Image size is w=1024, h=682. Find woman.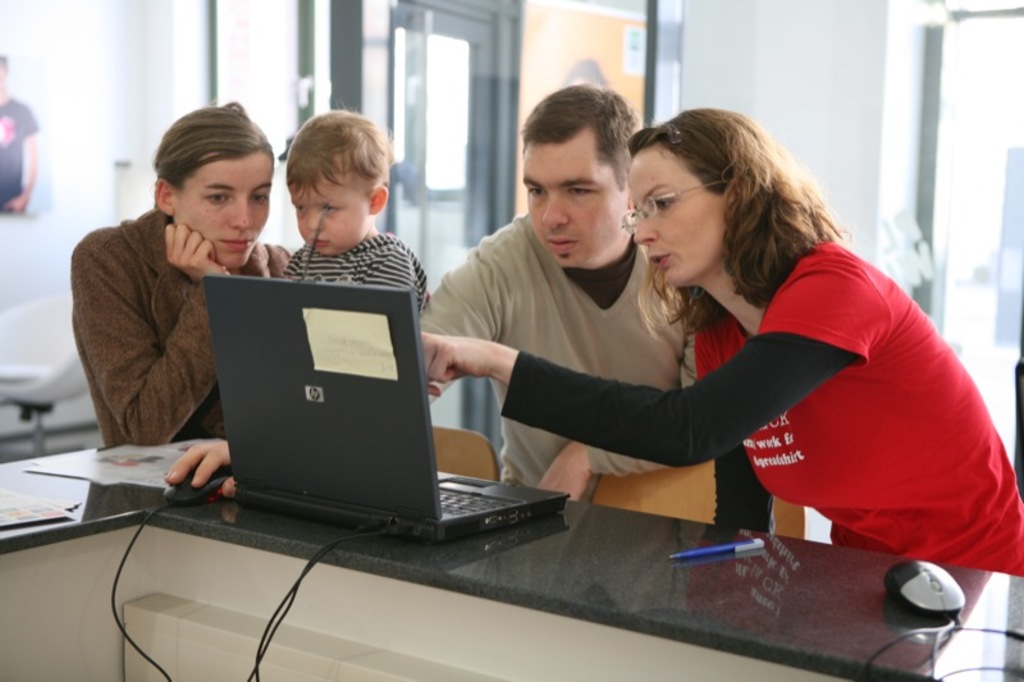
l=420, t=106, r=1023, b=577.
